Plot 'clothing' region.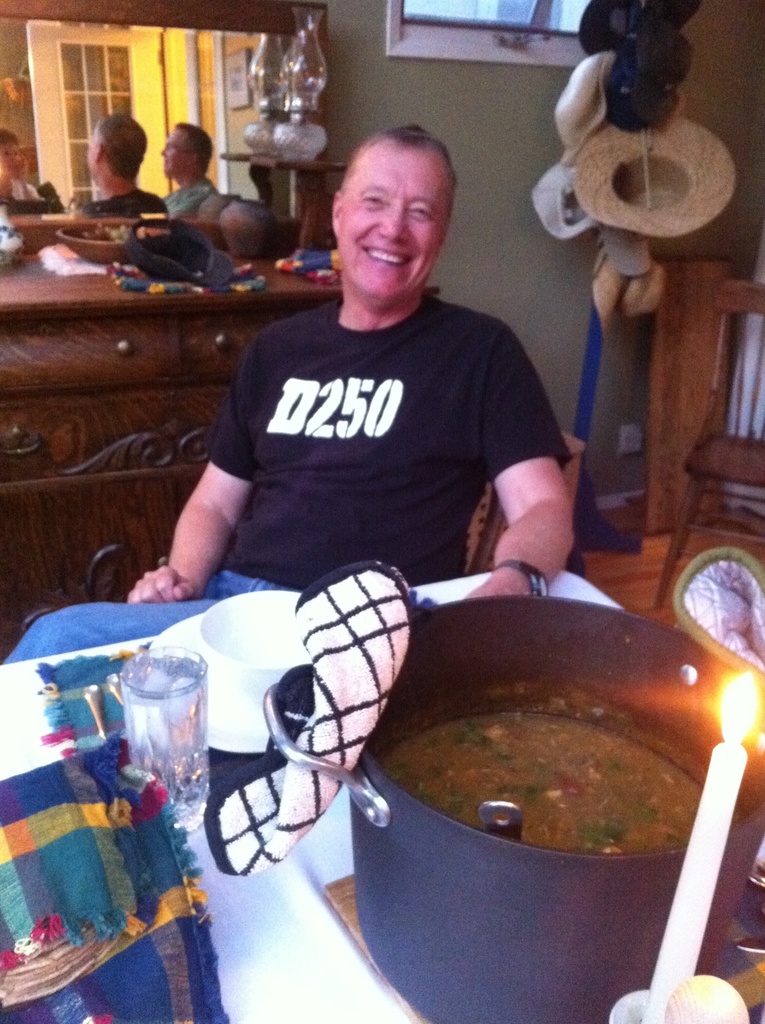
Plotted at [175,232,583,610].
